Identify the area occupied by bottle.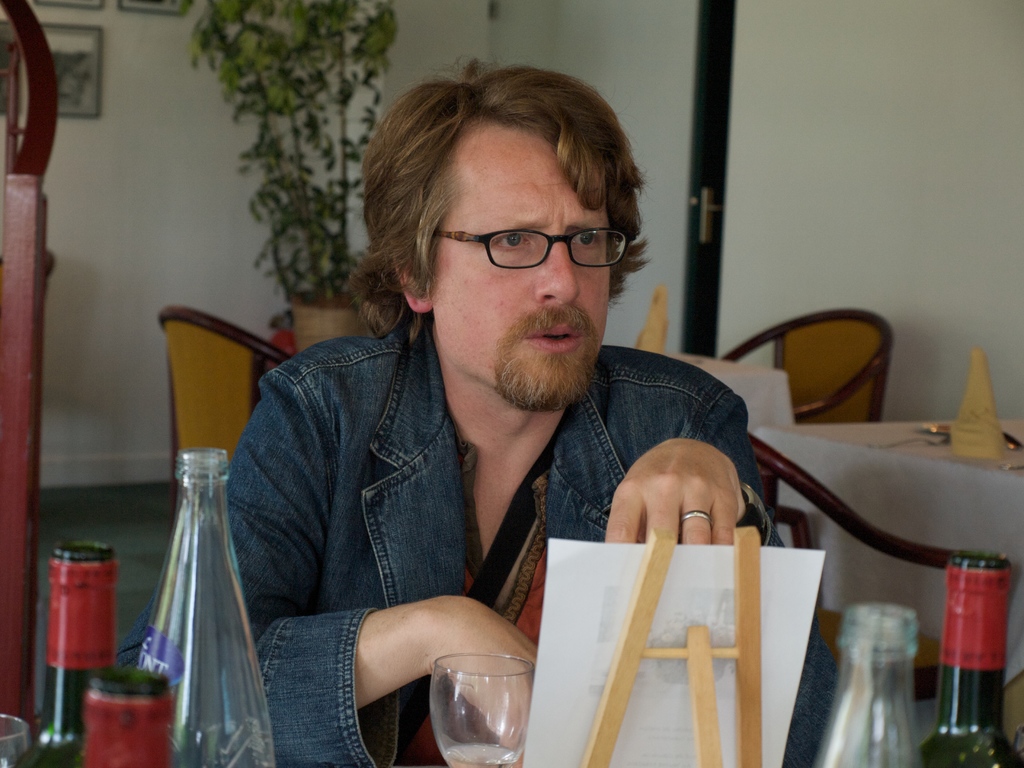
Area: {"left": 84, "top": 668, "right": 203, "bottom": 767}.
